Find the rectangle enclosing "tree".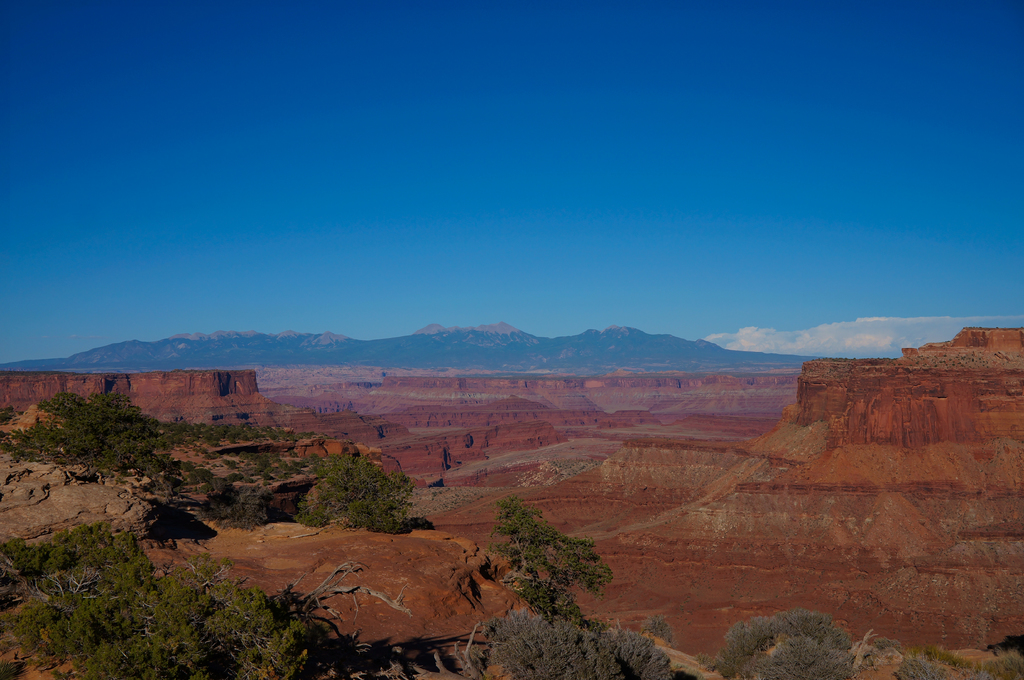
crop(717, 606, 854, 679).
